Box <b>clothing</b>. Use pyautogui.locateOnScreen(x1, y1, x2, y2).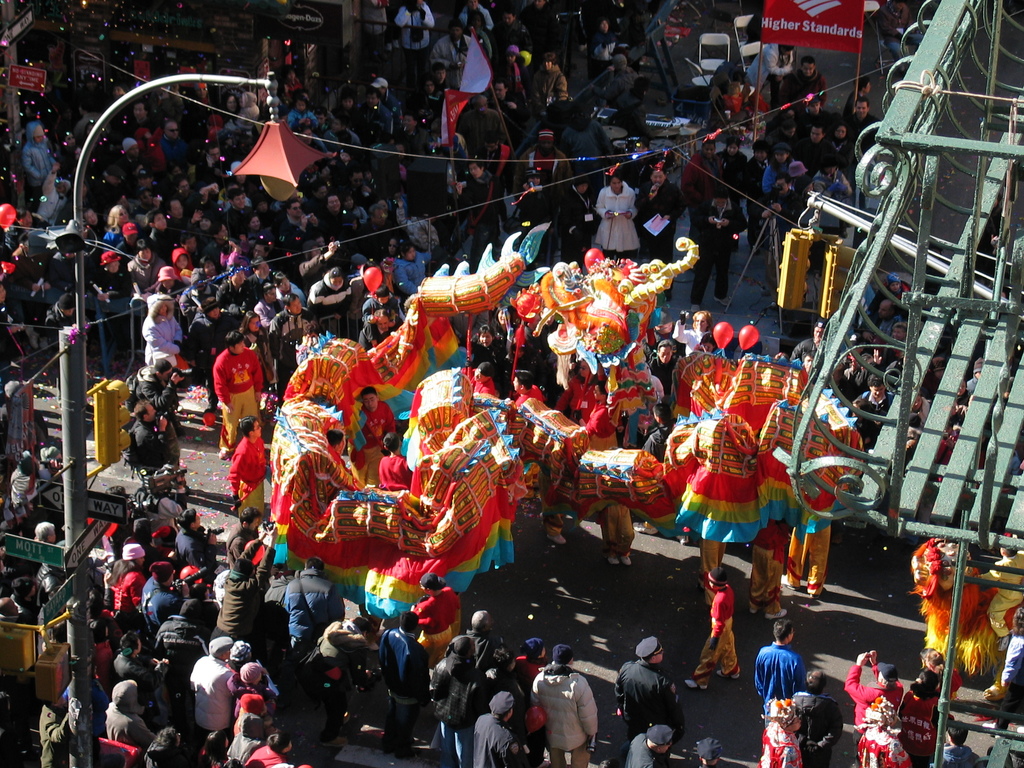
pyautogui.locateOnScreen(316, 211, 350, 262).
